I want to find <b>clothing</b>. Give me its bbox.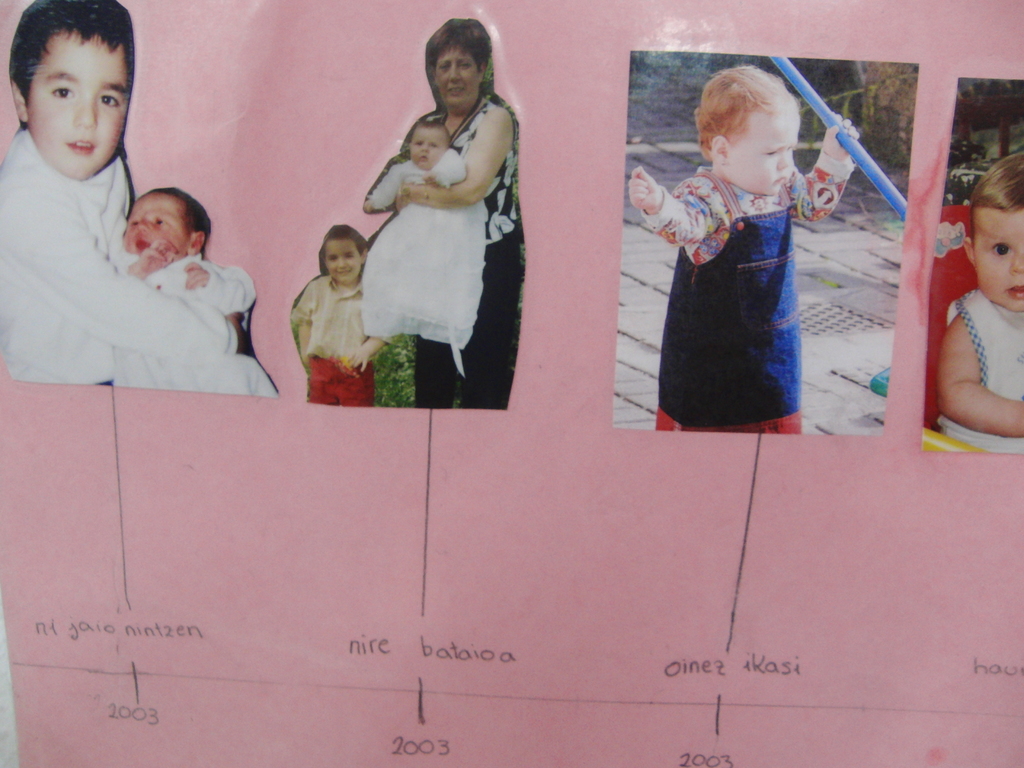
358/149/486/373.
